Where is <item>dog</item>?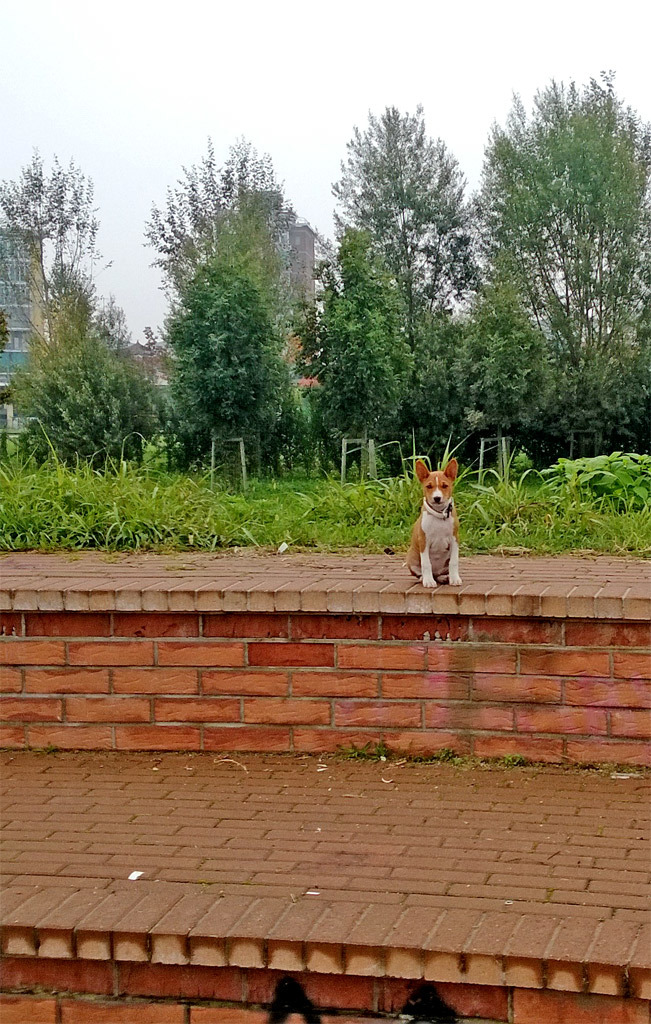
l=400, t=459, r=460, b=583.
